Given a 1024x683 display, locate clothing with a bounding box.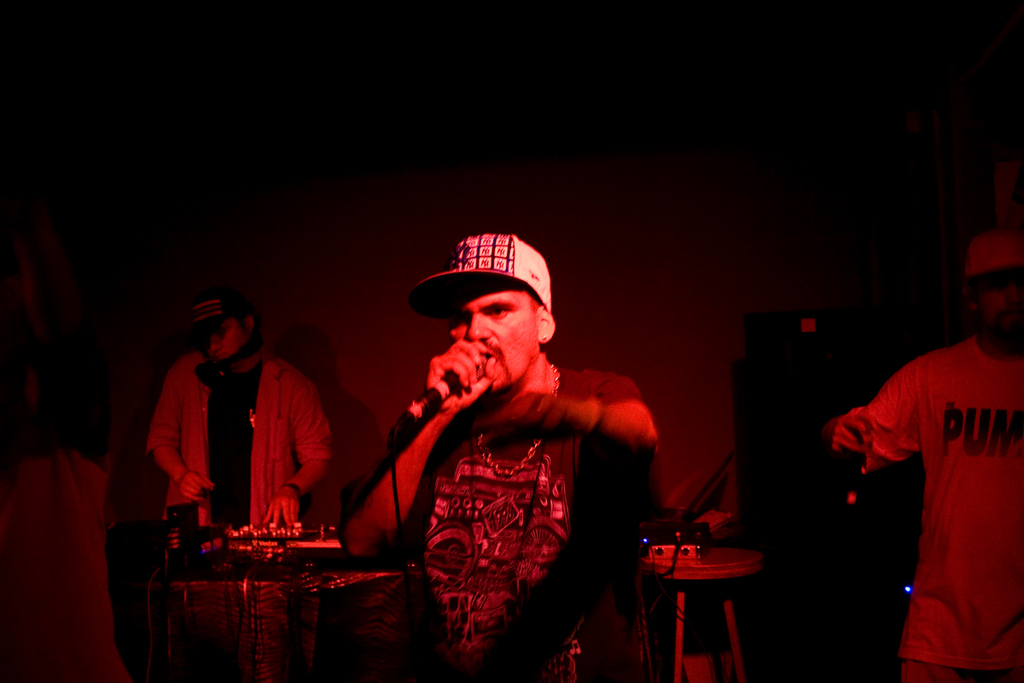
Located: 838, 295, 1019, 662.
